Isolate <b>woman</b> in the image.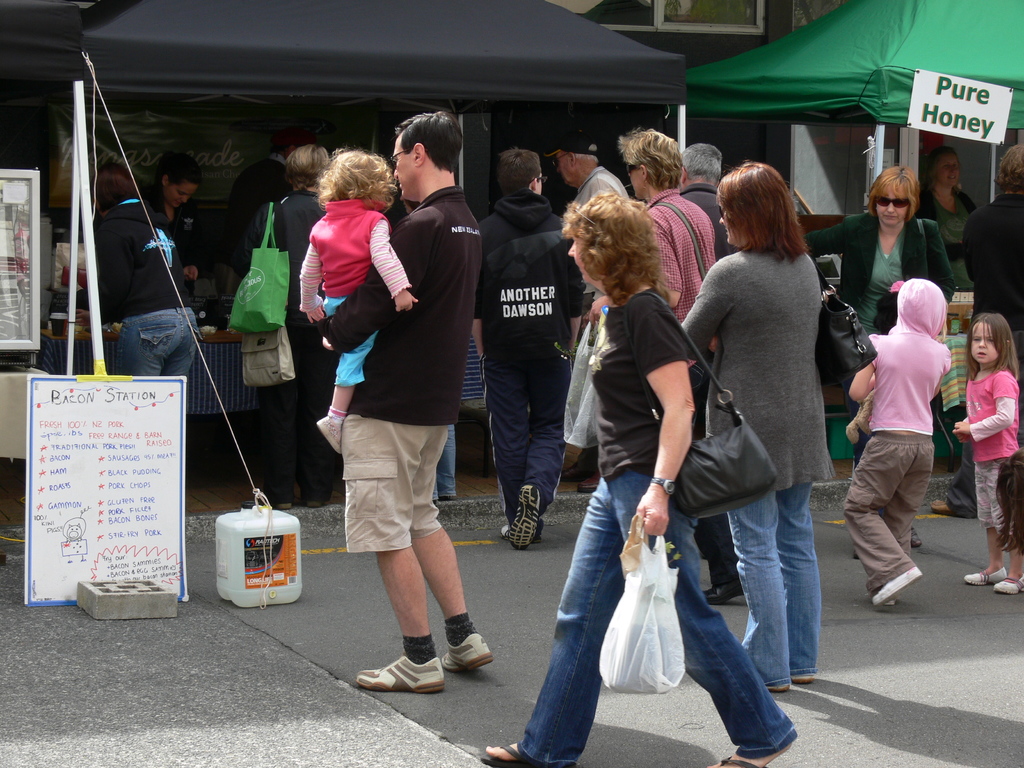
Isolated region: box(931, 146, 1023, 516).
